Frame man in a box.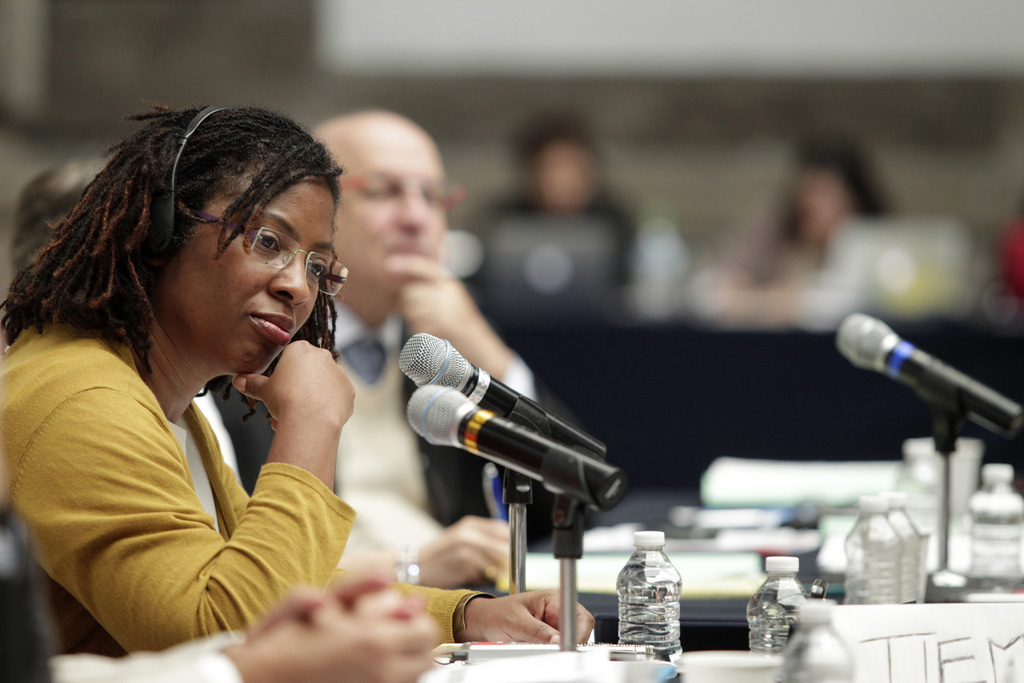
detection(212, 110, 584, 550).
